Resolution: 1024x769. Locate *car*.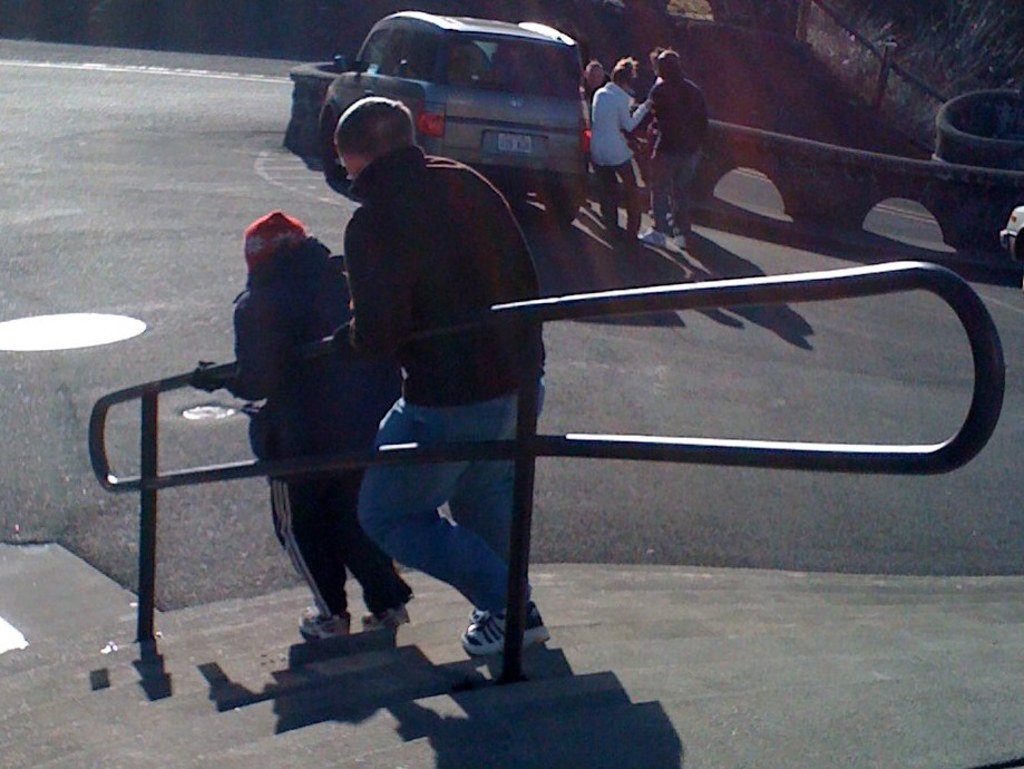
[322,10,594,222].
